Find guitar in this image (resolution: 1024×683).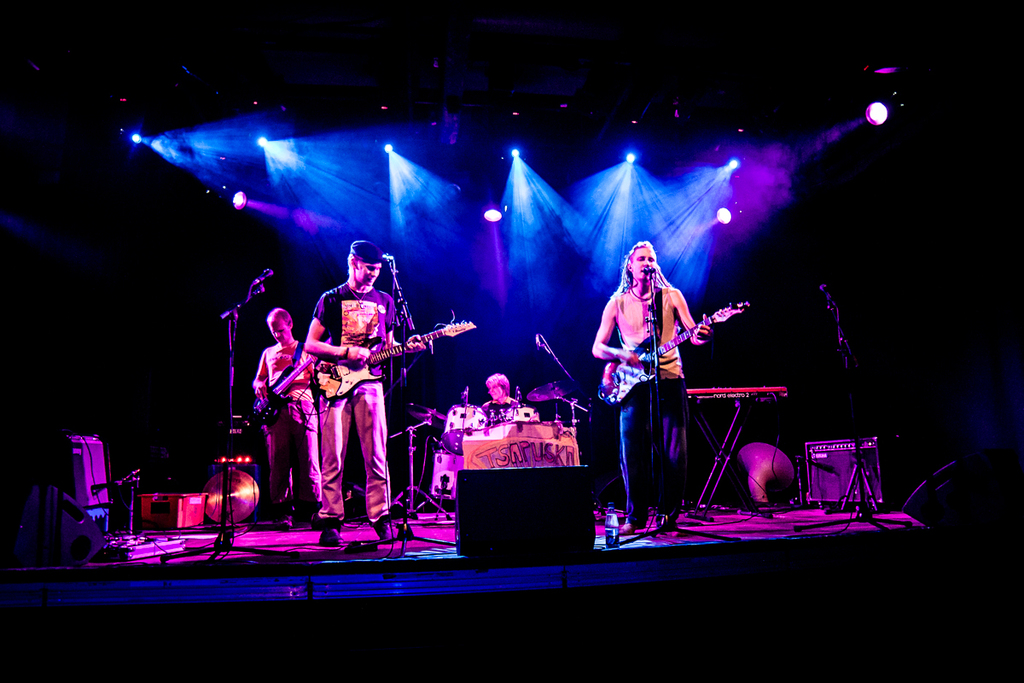
246,365,313,434.
